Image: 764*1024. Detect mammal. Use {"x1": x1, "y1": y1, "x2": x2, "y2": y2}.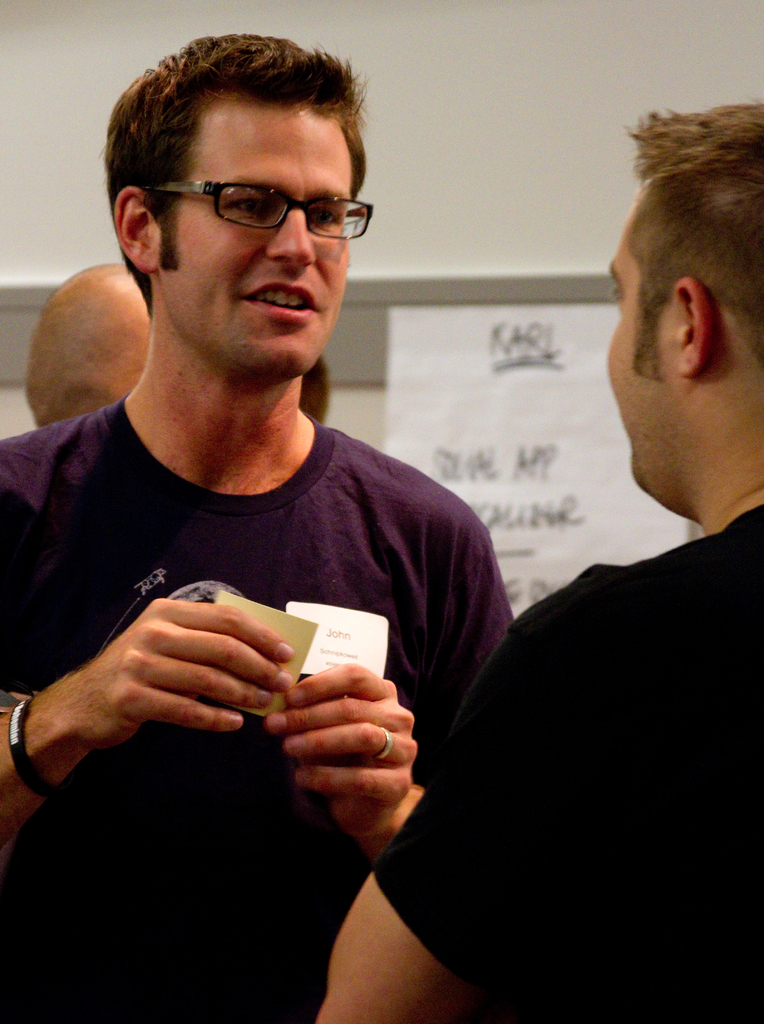
{"x1": 25, "y1": 264, "x2": 149, "y2": 428}.
